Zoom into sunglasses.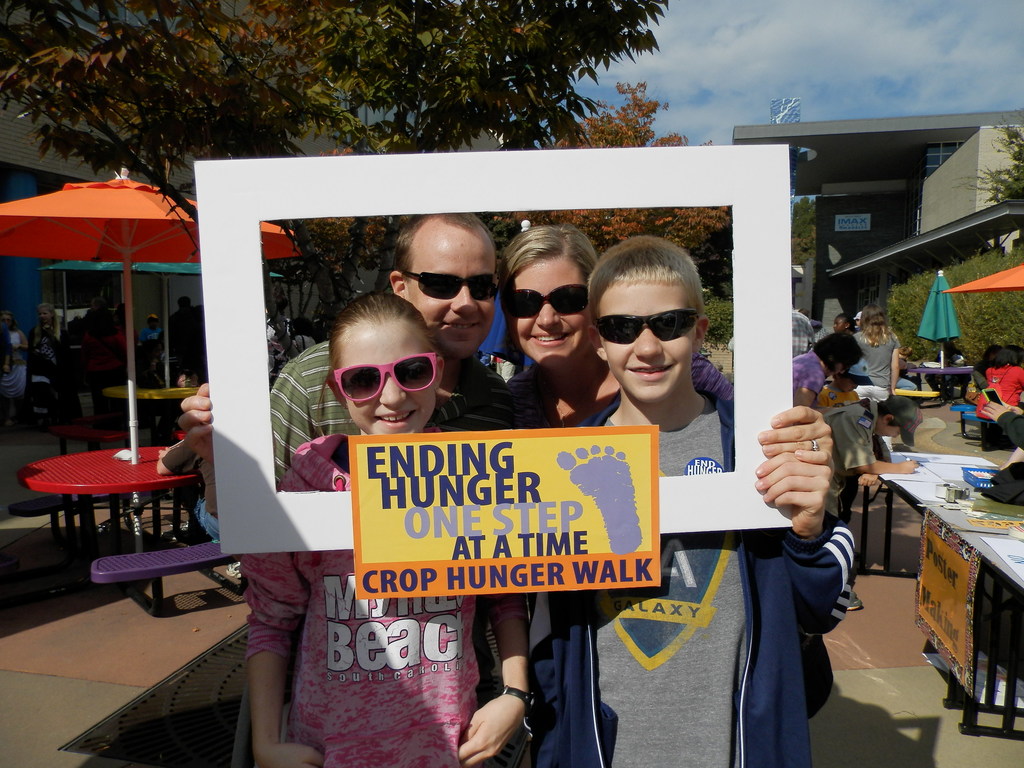
Zoom target: (x1=595, y1=311, x2=695, y2=346).
